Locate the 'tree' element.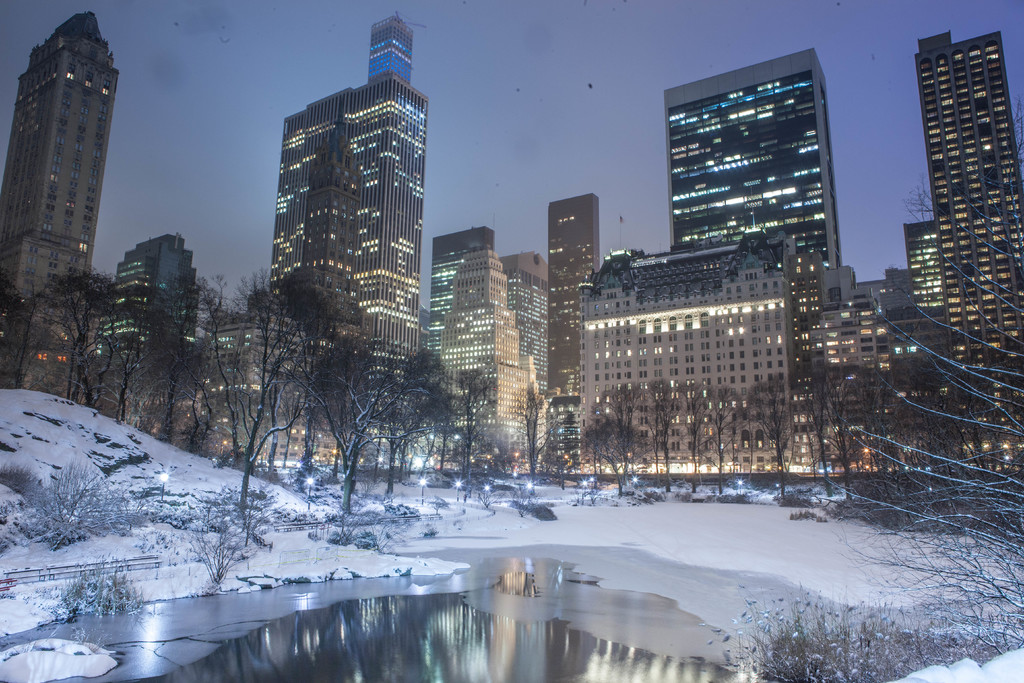
Element bbox: box(239, 318, 436, 492).
